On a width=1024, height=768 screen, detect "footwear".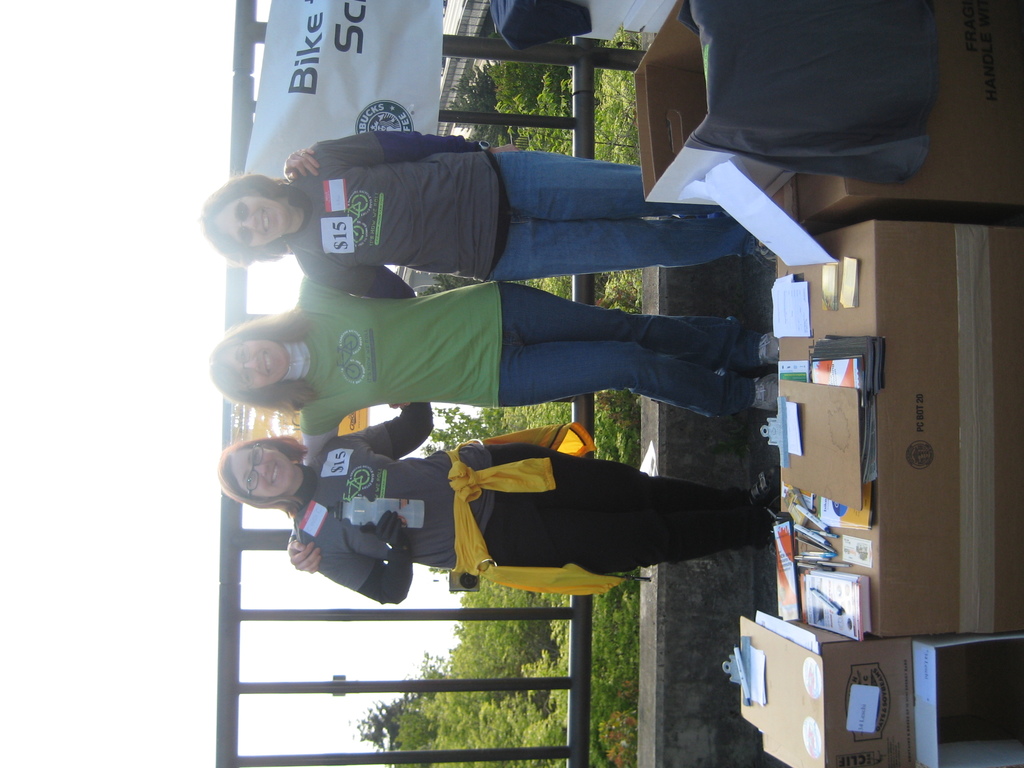
748:463:779:508.
